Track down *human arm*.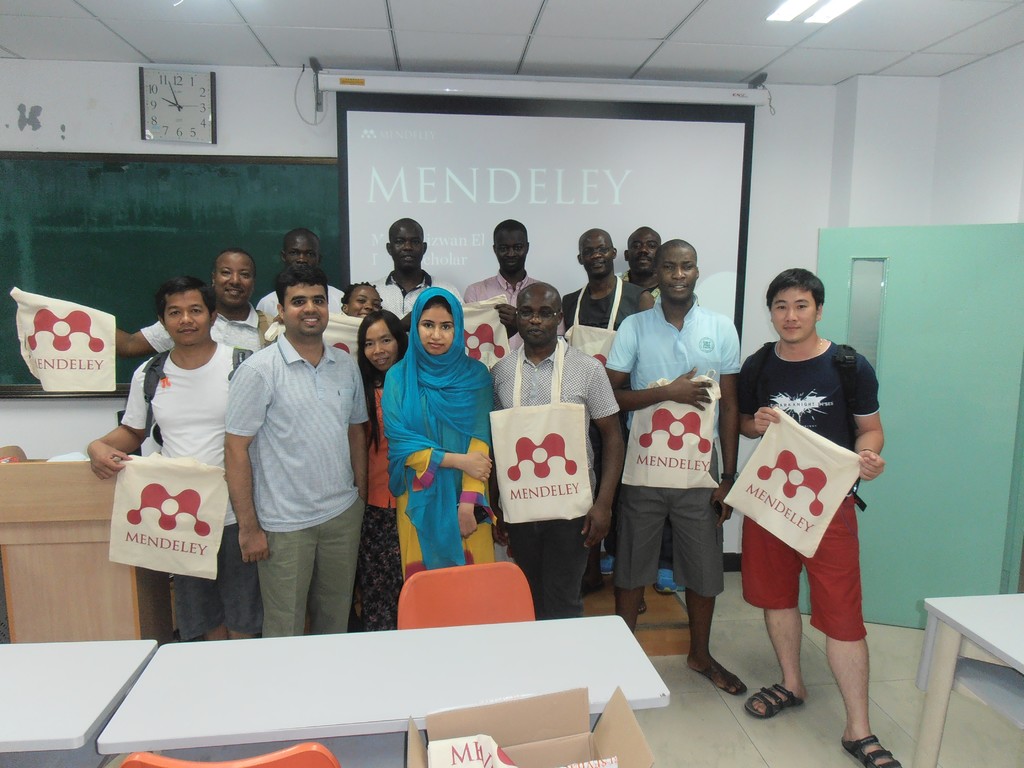
Tracked to {"left": 382, "top": 361, "right": 489, "bottom": 477}.
